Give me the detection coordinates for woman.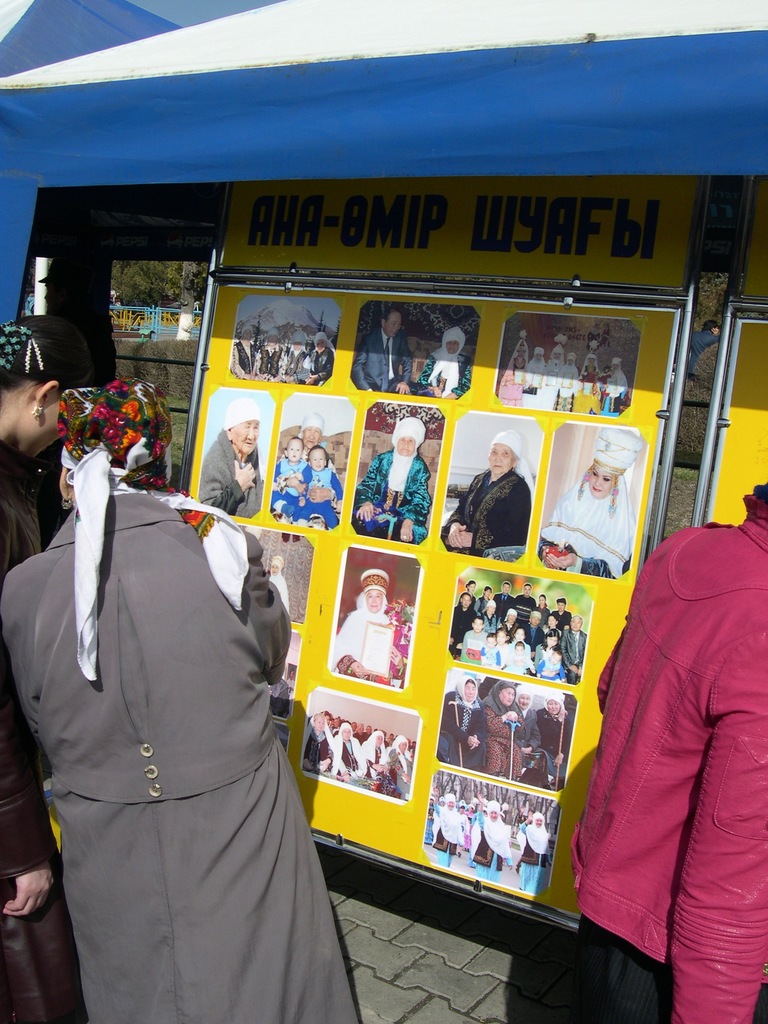
<region>354, 433, 431, 541</region>.
